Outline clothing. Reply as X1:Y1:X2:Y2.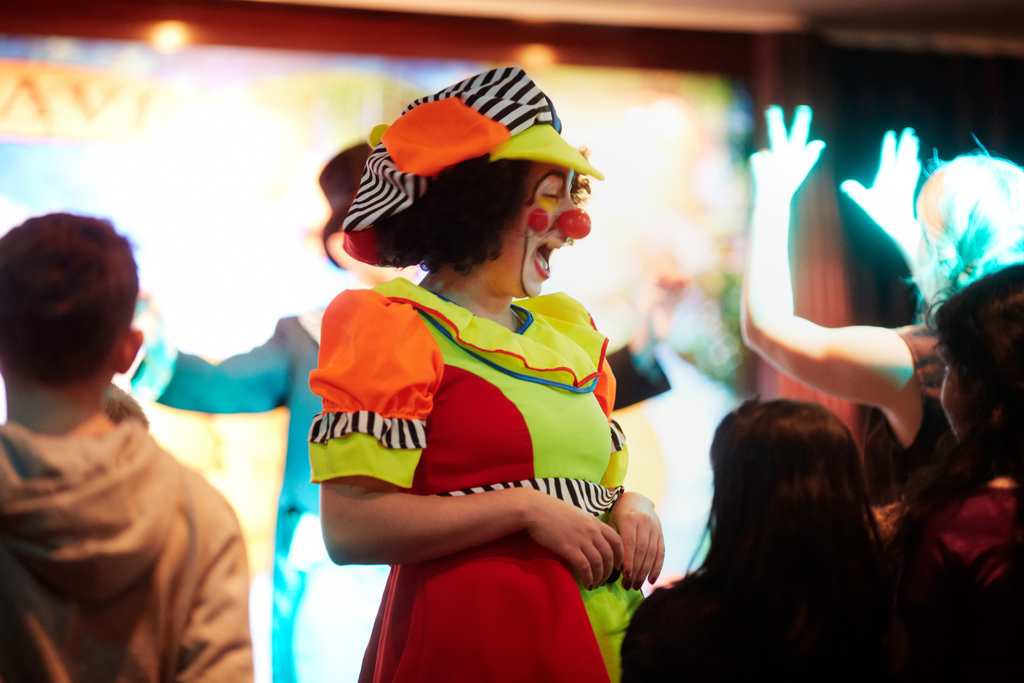
881:467:1023:682.
